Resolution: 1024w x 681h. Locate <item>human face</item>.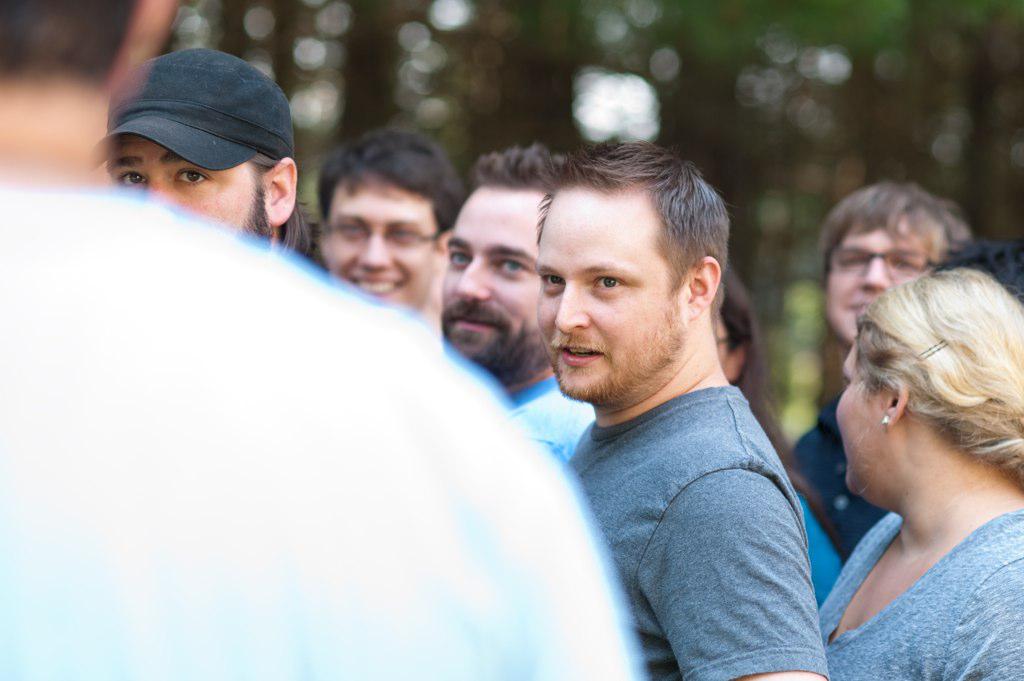
BBox(442, 191, 542, 376).
